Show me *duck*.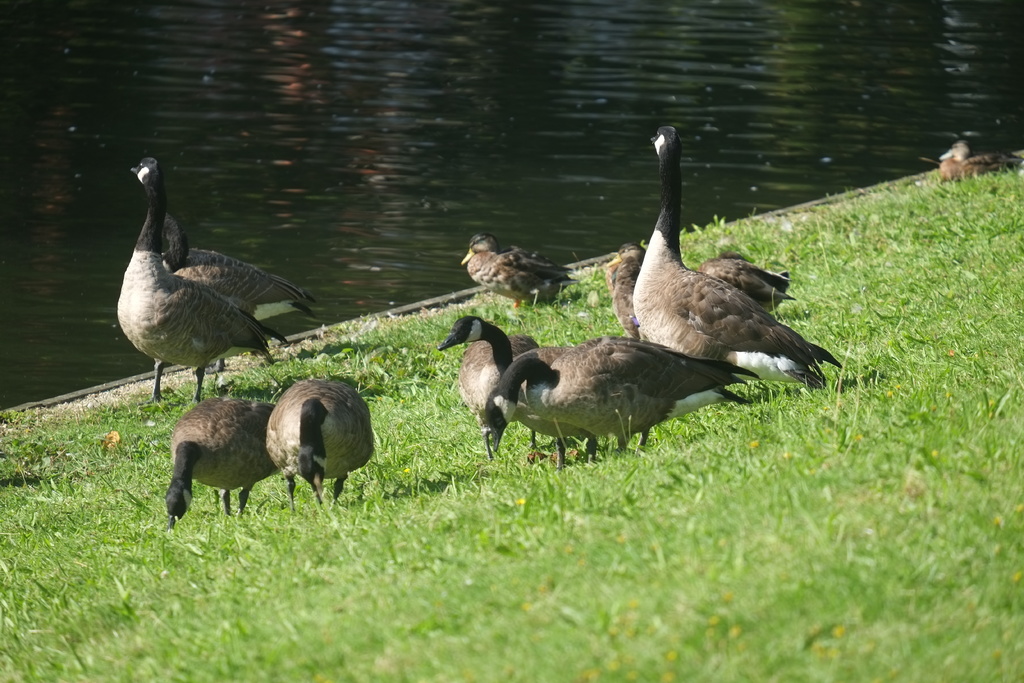
*duck* is here: (633, 125, 845, 413).
